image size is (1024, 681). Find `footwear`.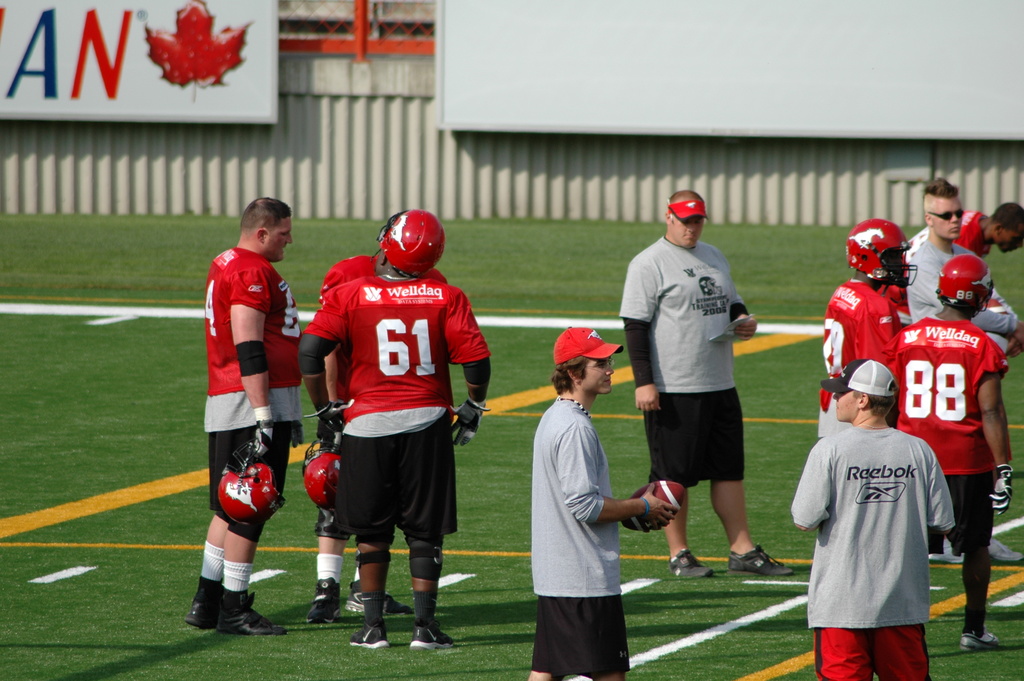
bbox(344, 582, 413, 614).
